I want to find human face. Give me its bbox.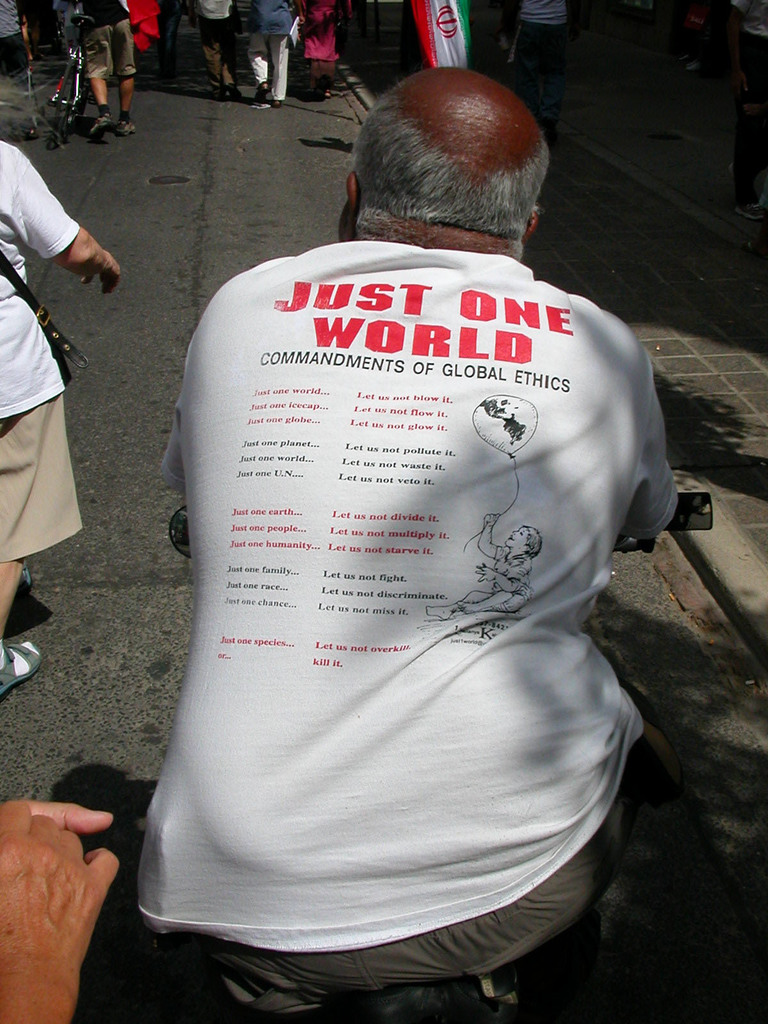
(505, 525, 528, 547).
